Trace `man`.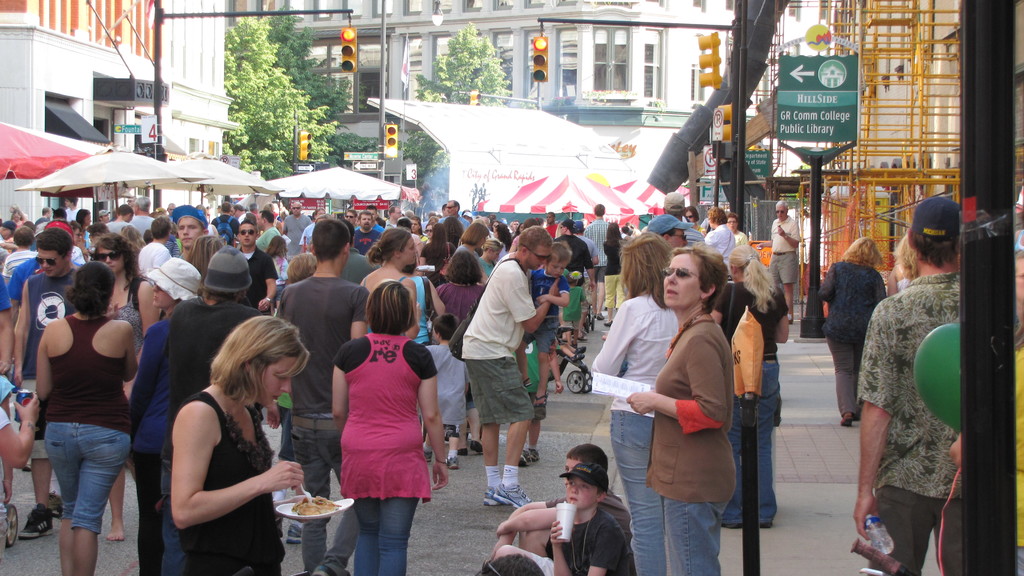
Traced to (355,211,391,256).
